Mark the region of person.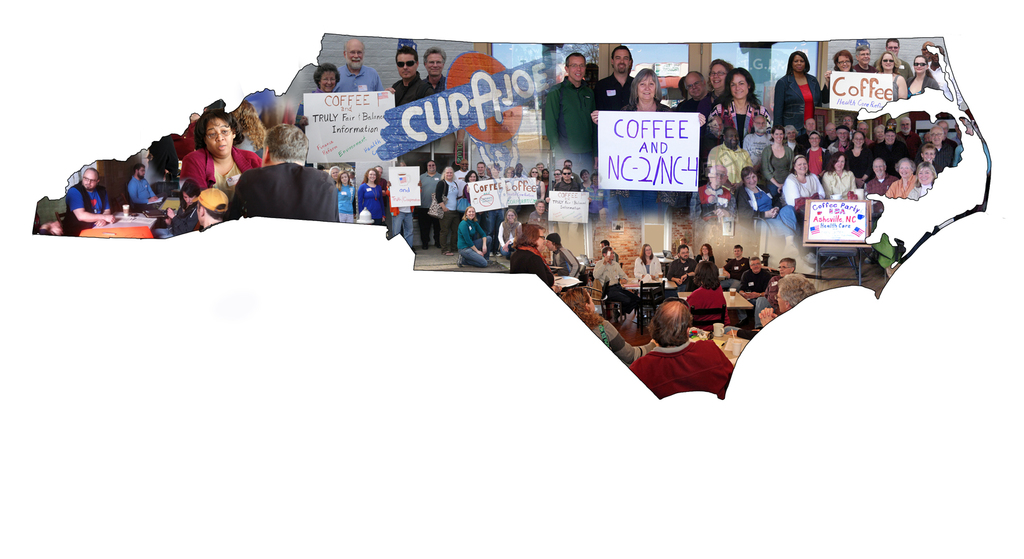
Region: bbox=[592, 246, 642, 322].
